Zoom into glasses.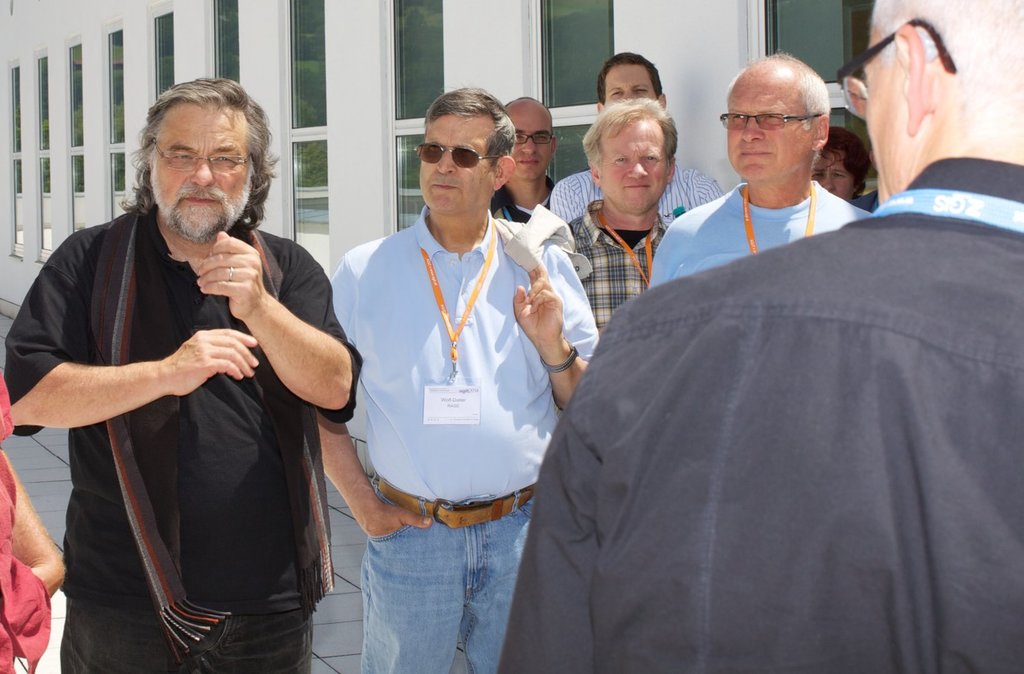
Zoom target: [x1=838, y1=14, x2=956, y2=116].
